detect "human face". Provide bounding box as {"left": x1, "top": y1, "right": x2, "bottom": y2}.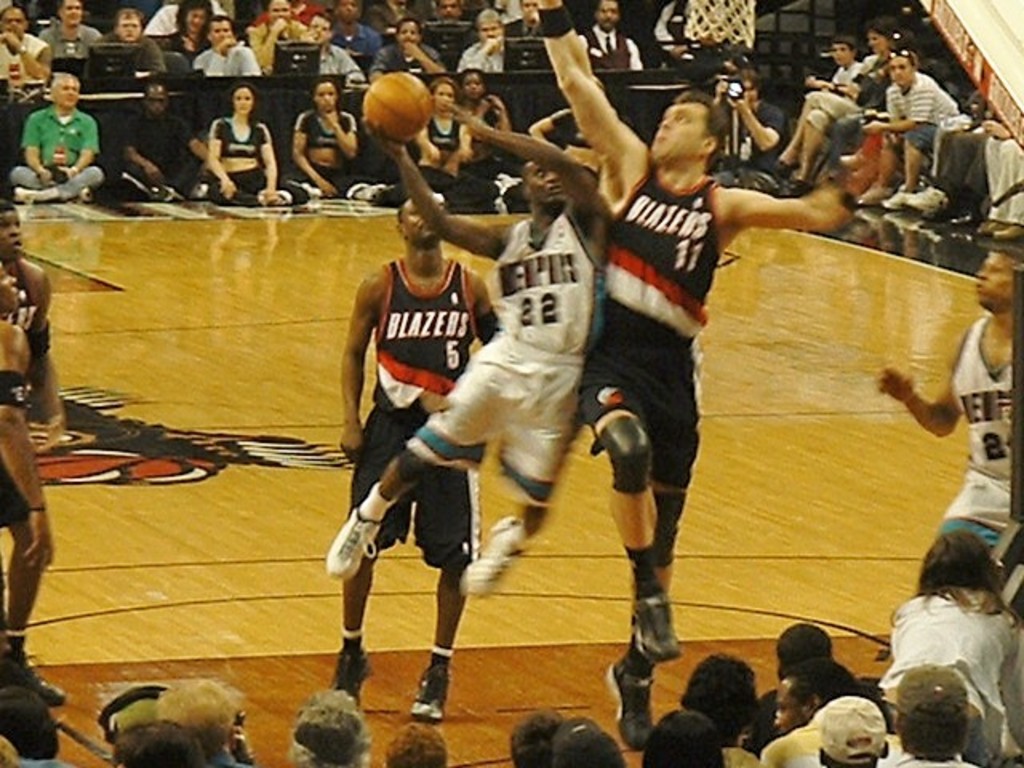
{"left": 778, "top": 678, "right": 803, "bottom": 733}.
